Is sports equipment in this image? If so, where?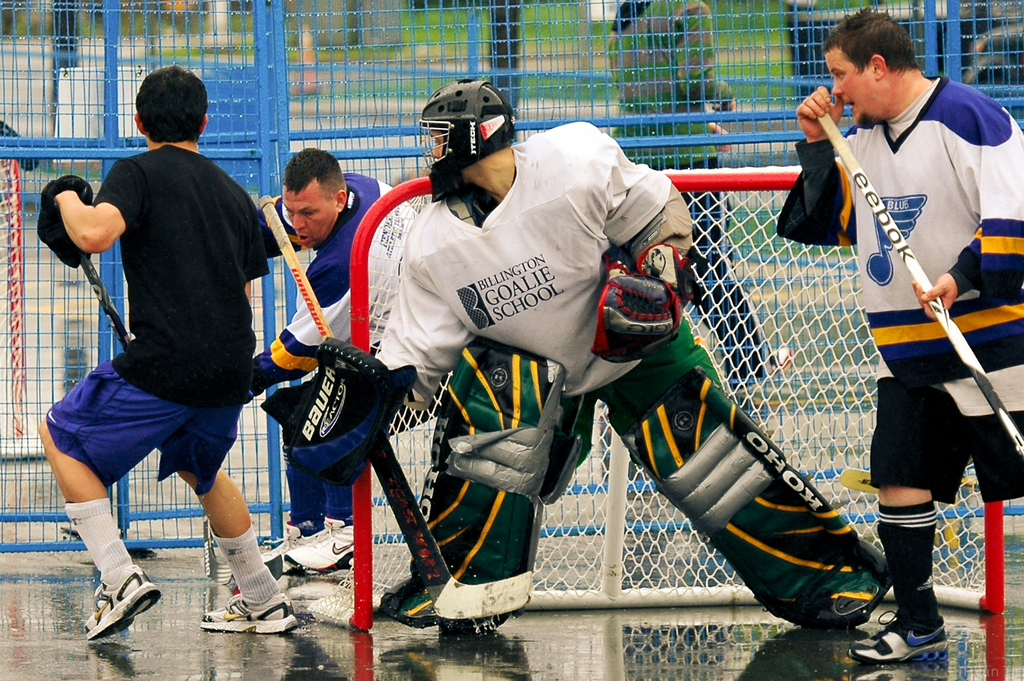
Yes, at [left=255, top=186, right=451, bottom=605].
